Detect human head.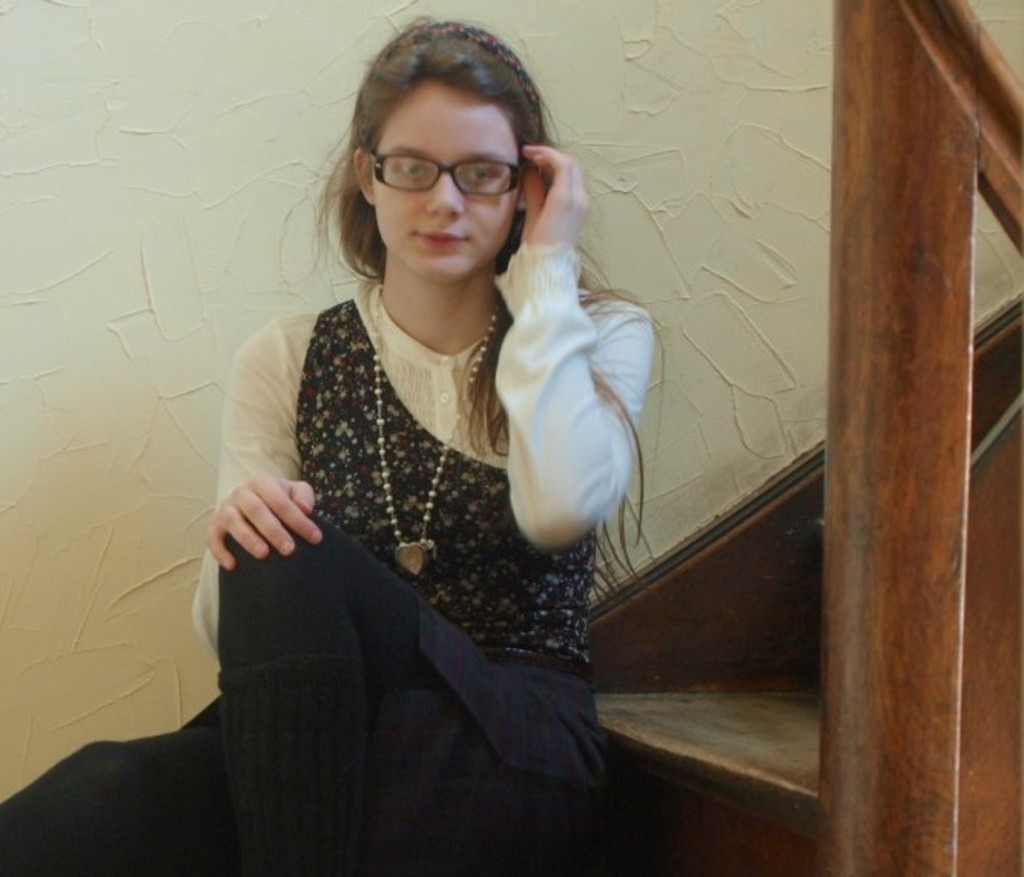
Detected at box(344, 14, 547, 303).
